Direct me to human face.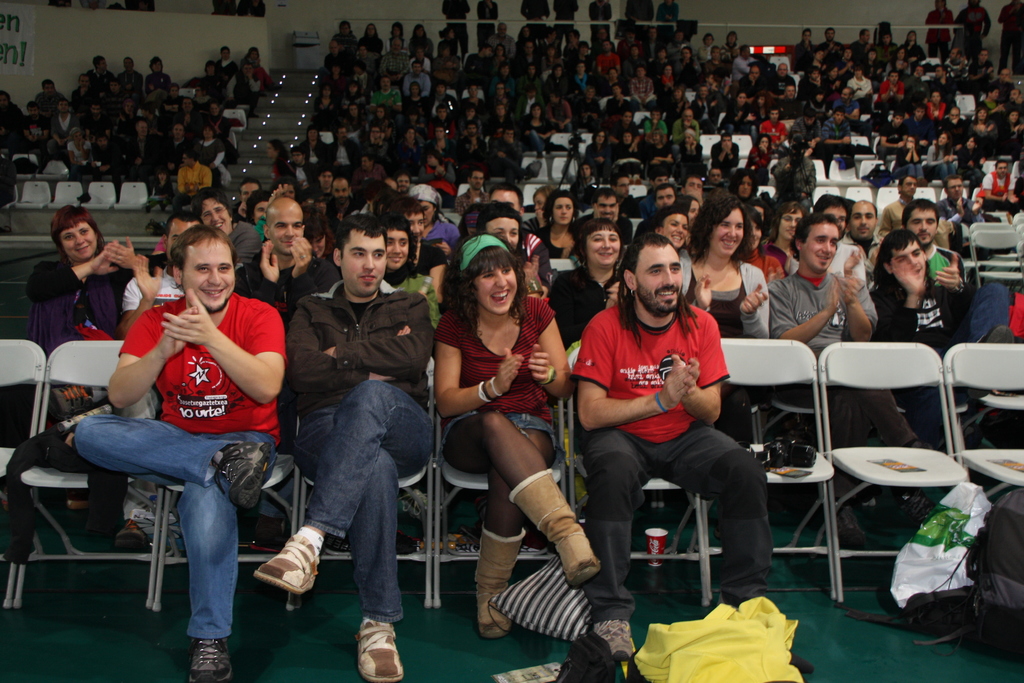
Direction: box=[58, 220, 101, 261].
